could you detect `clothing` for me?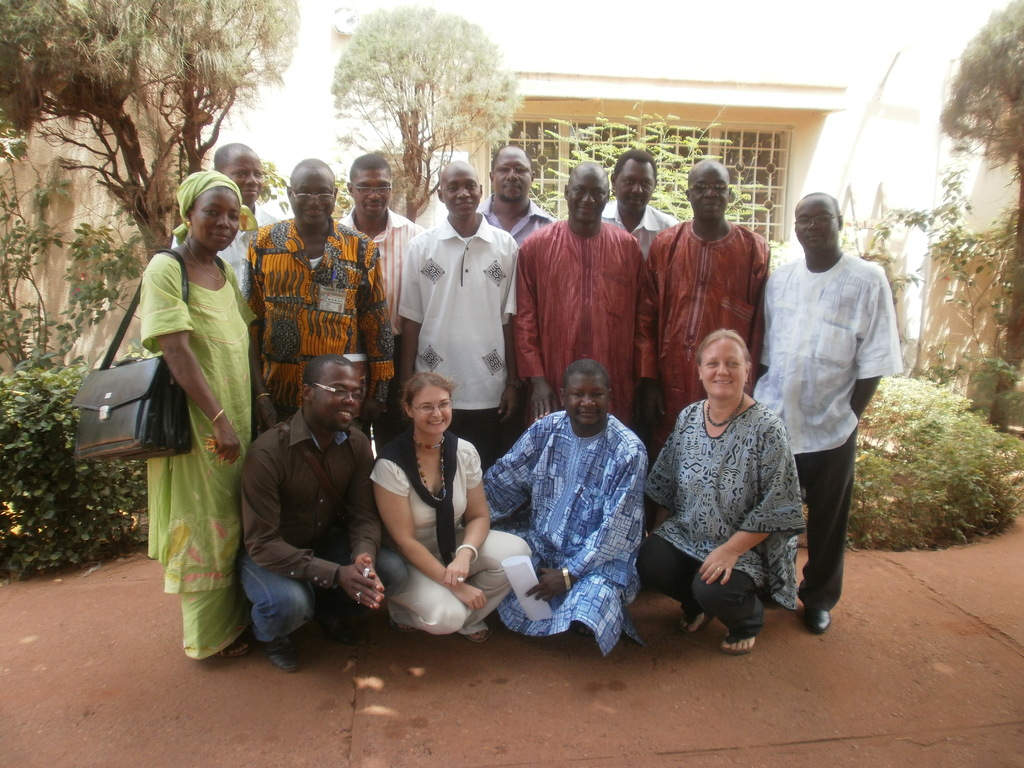
Detection result: pyautogui.locateOnScreen(636, 209, 788, 447).
